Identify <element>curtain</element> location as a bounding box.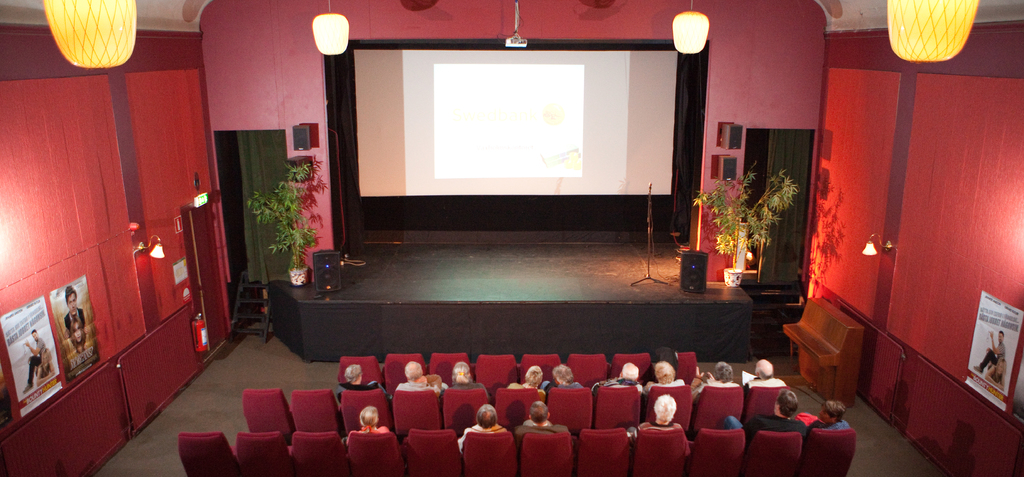
rect(235, 128, 292, 284).
